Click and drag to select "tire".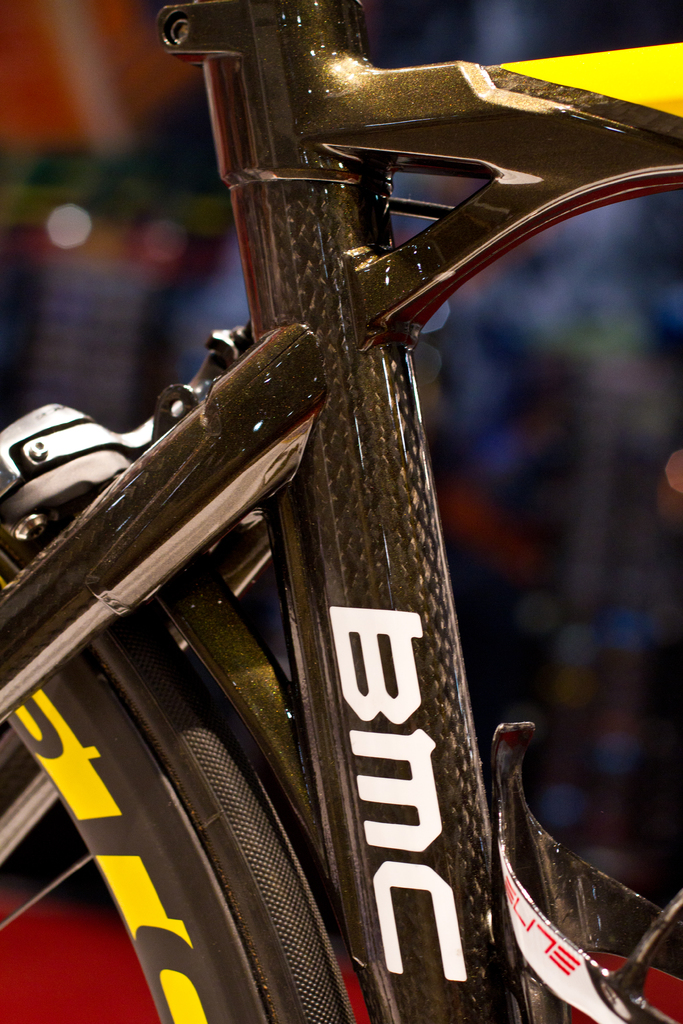
Selection: crop(0, 520, 358, 1023).
